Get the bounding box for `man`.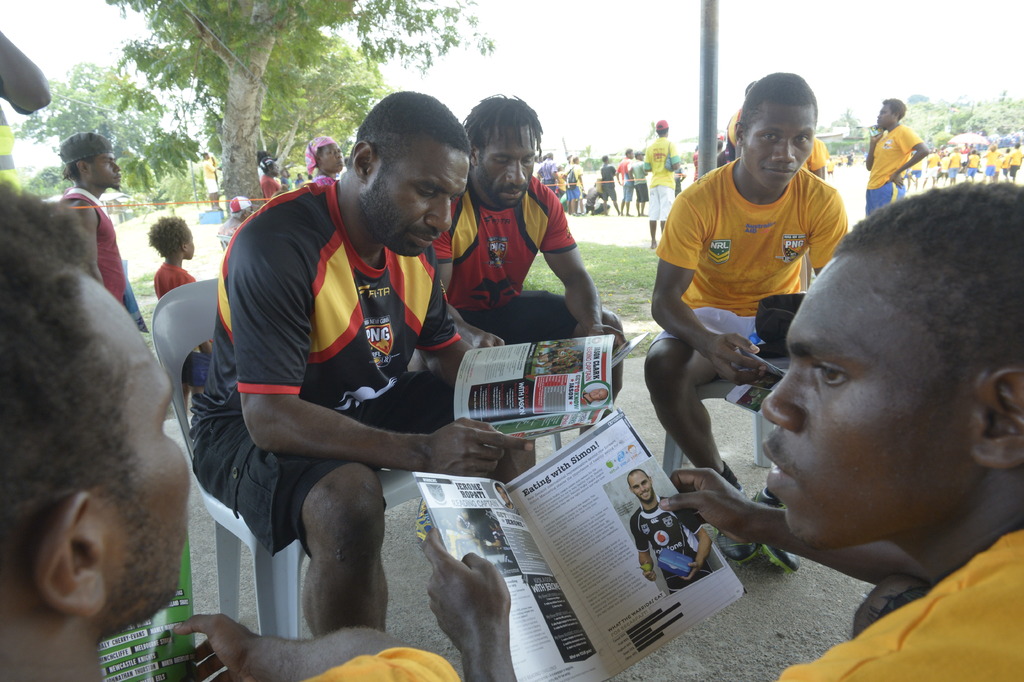
crop(185, 87, 543, 642).
